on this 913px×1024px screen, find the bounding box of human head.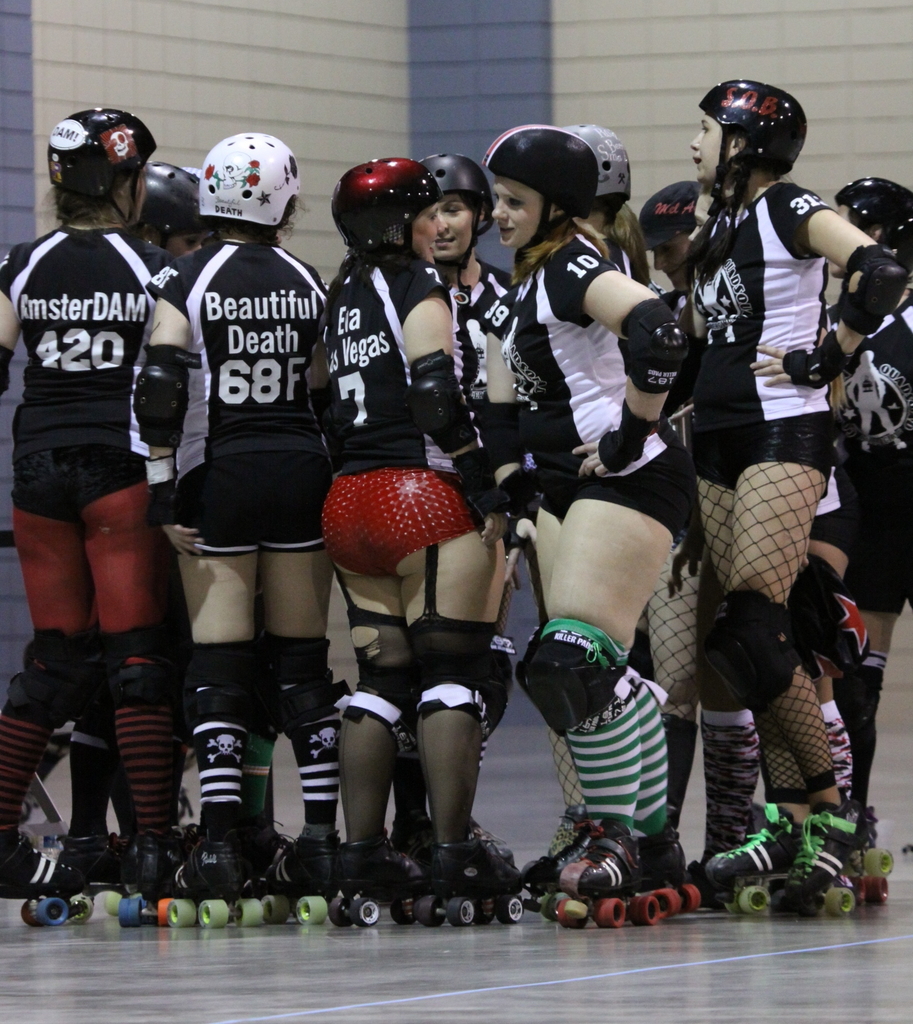
Bounding box: pyautogui.locateOnScreen(433, 155, 486, 265).
